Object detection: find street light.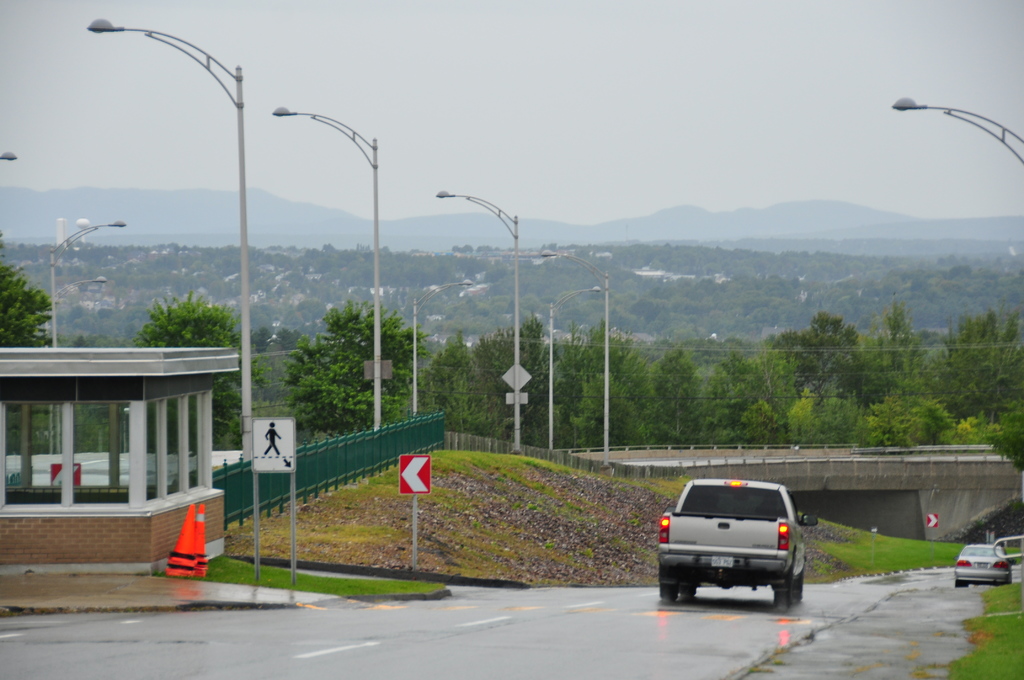
crop(265, 104, 383, 428).
